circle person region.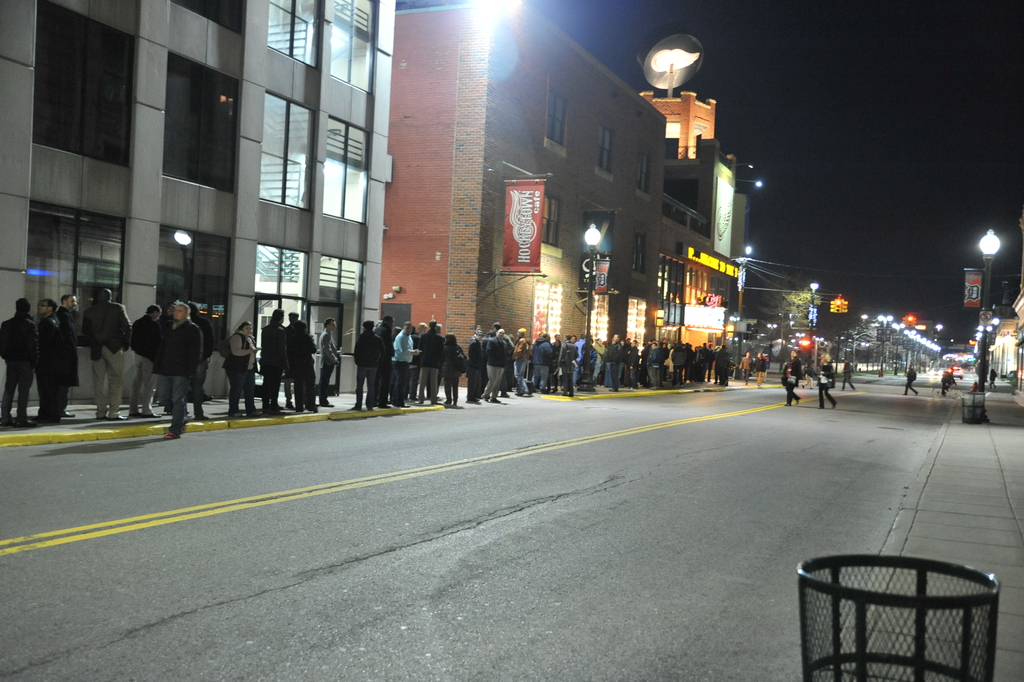
Region: 321 320 338 398.
